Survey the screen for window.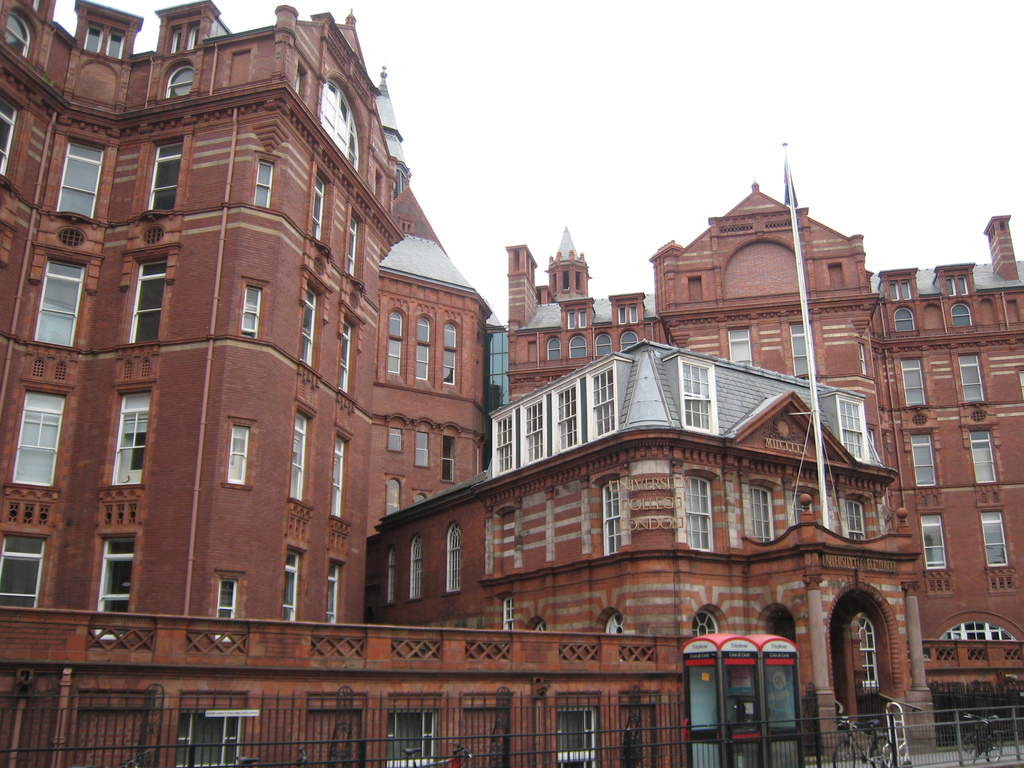
Survey found: <region>413, 490, 424, 501</region>.
